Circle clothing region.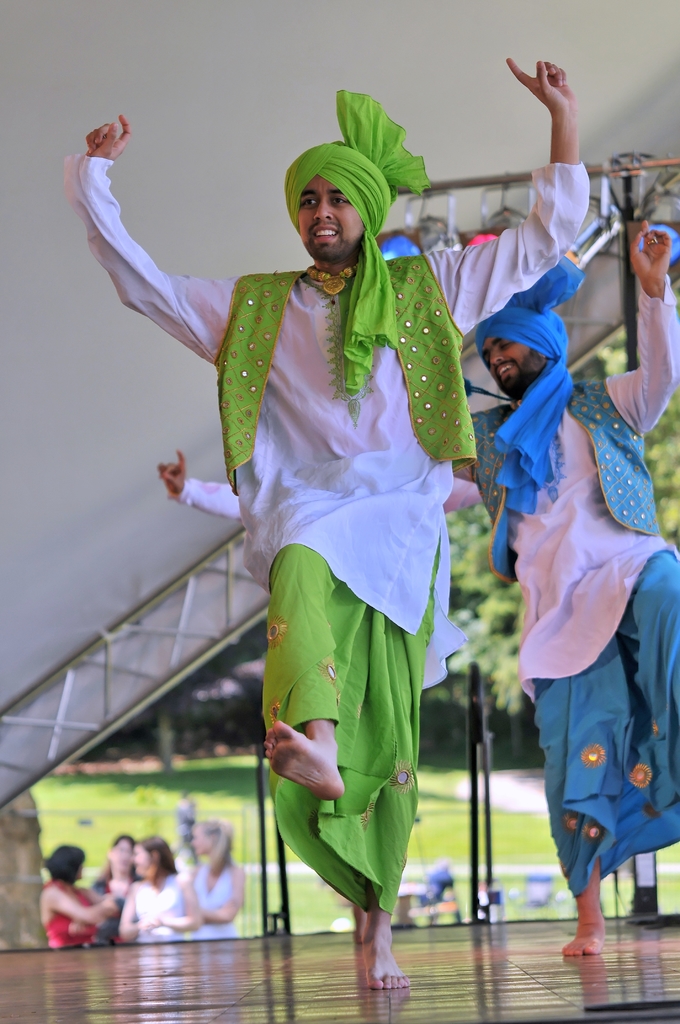
Region: bbox=(39, 877, 107, 954).
